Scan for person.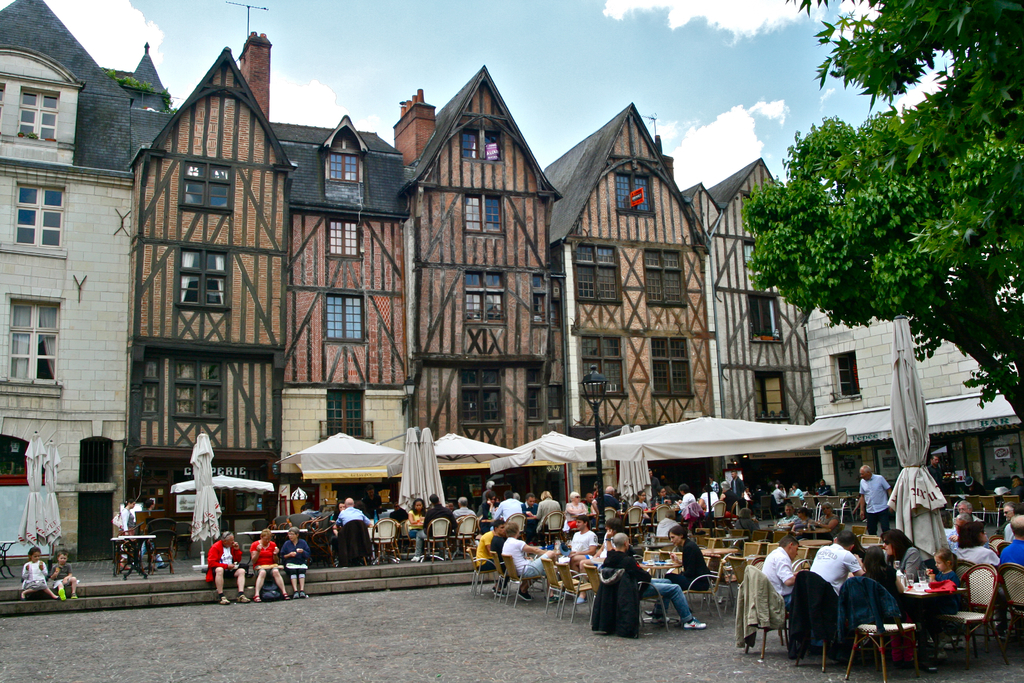
Scan result: region(138, 497, 173, 570).
